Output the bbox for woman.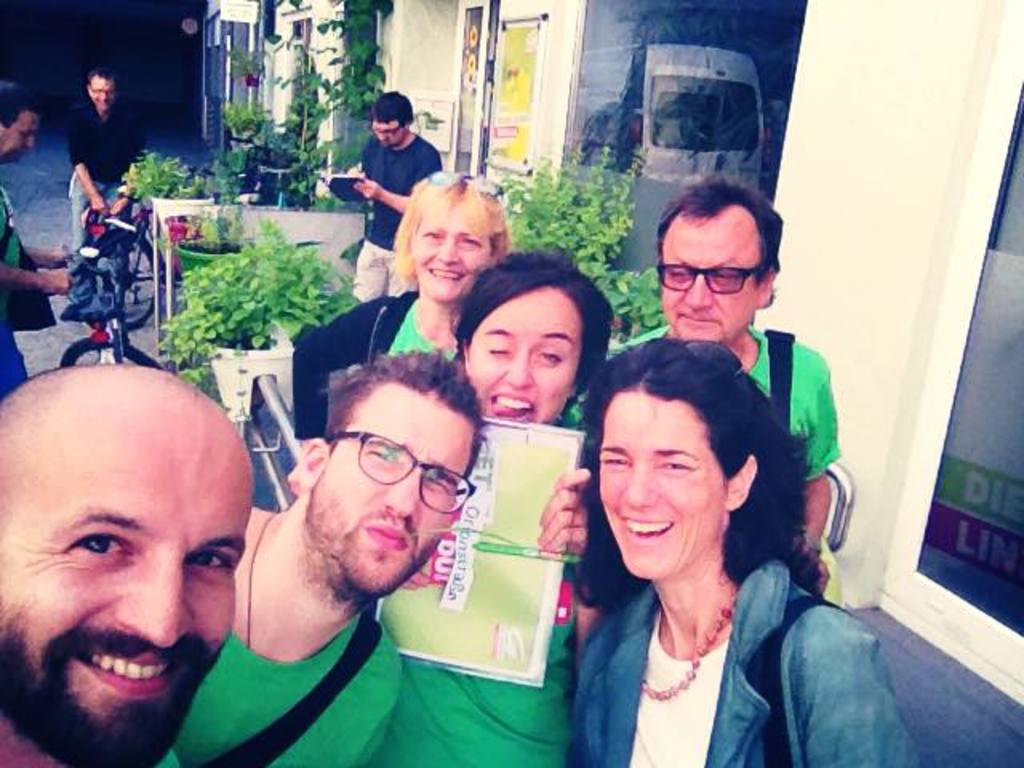
Rect(267, 162, 502, 464).
